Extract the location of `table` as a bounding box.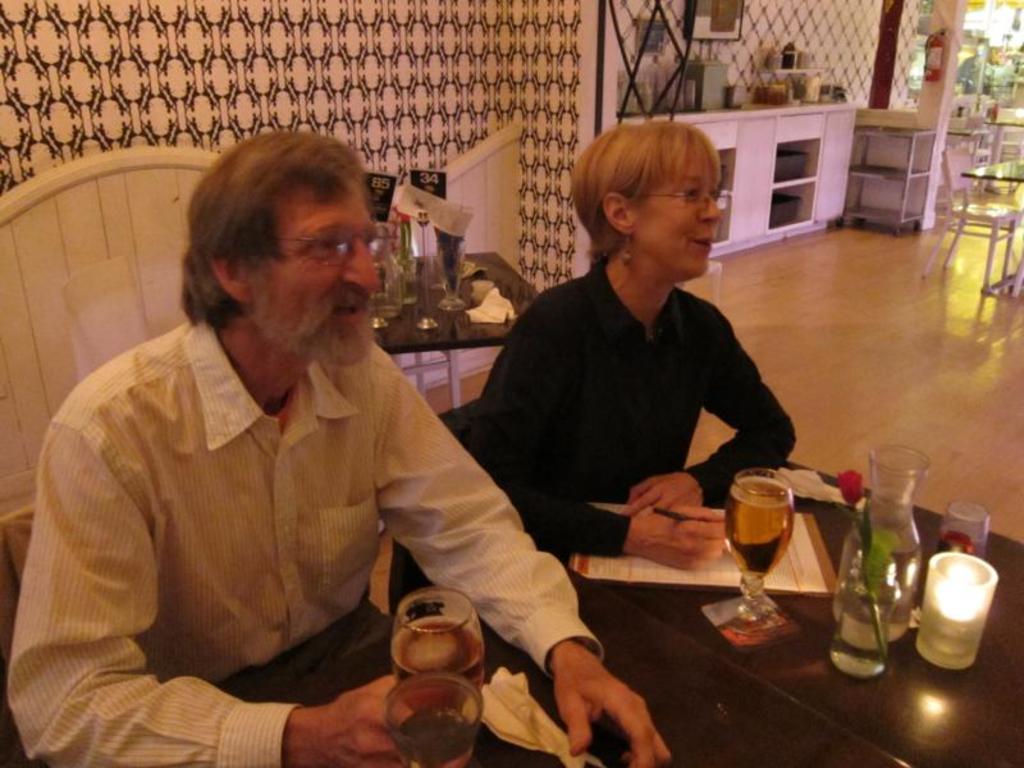
[x1=381, y1=247, x2=536, y2=410].
